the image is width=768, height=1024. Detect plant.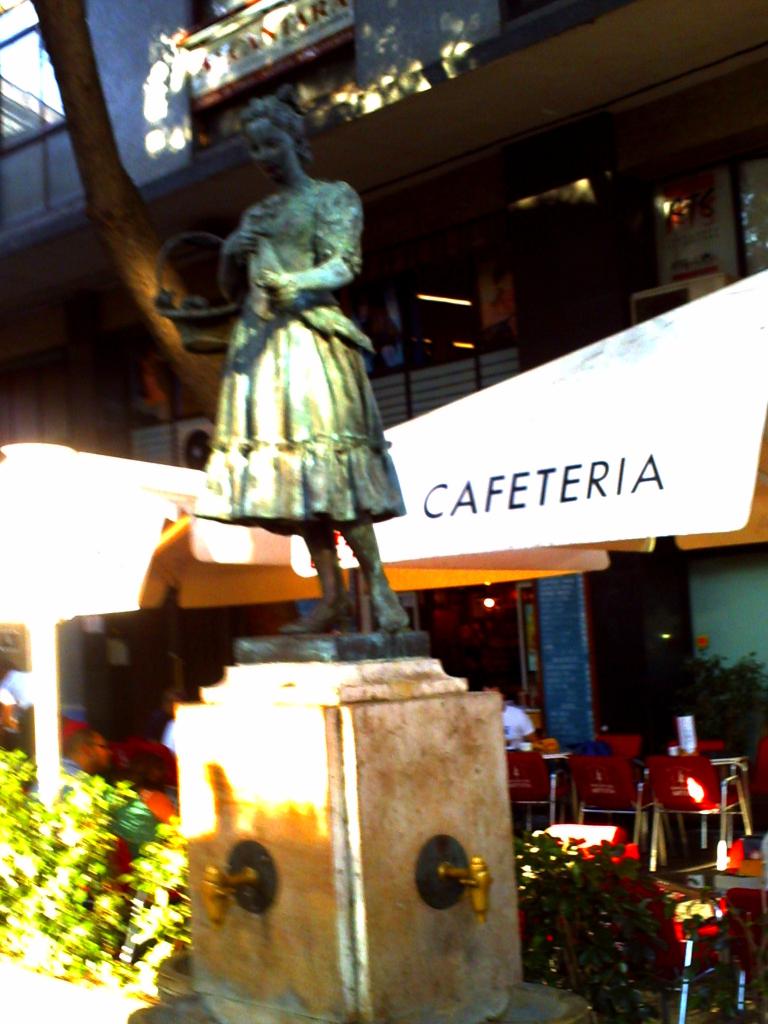
Detection: BBox(515, 830, 723, 1023).
